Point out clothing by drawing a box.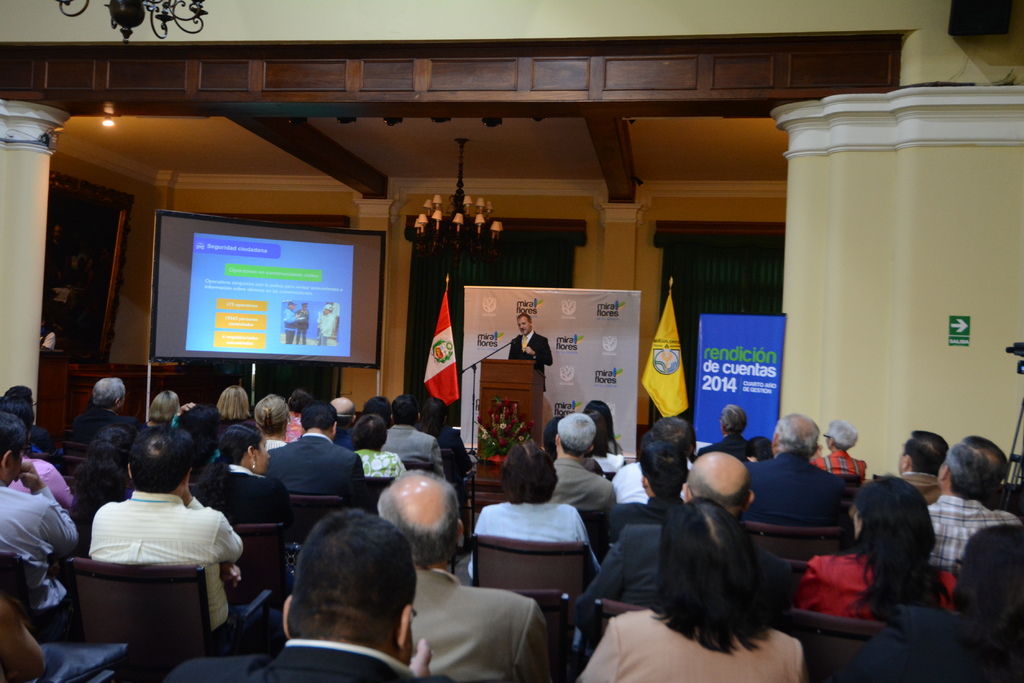
bbox=[737, 448, 851, 518].
